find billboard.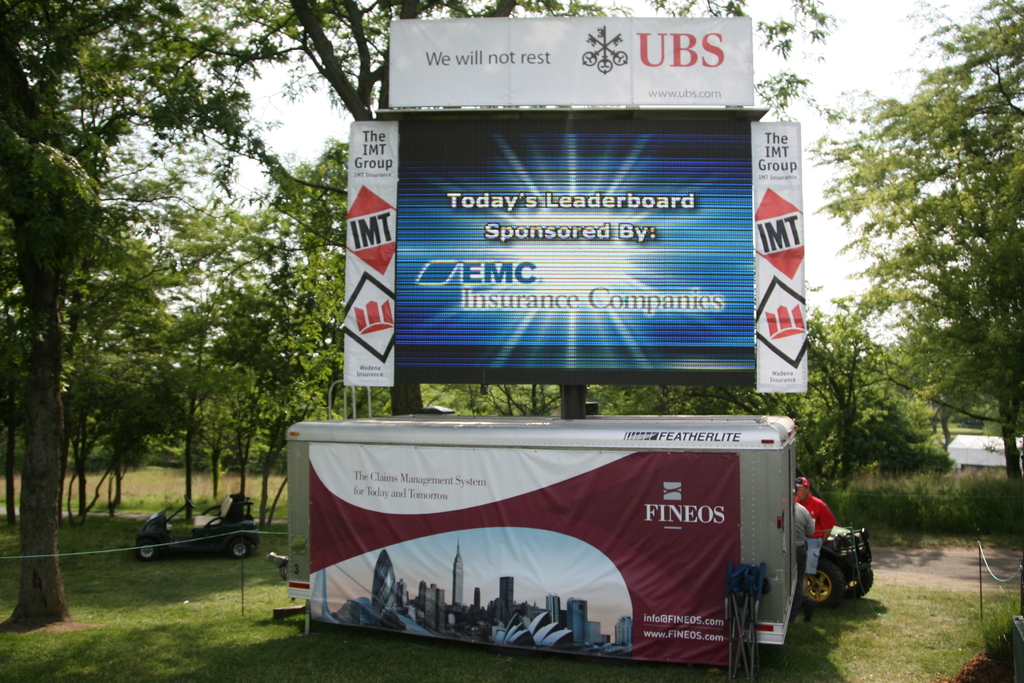
x1=387 y1=12 x2=755 y2=106.
